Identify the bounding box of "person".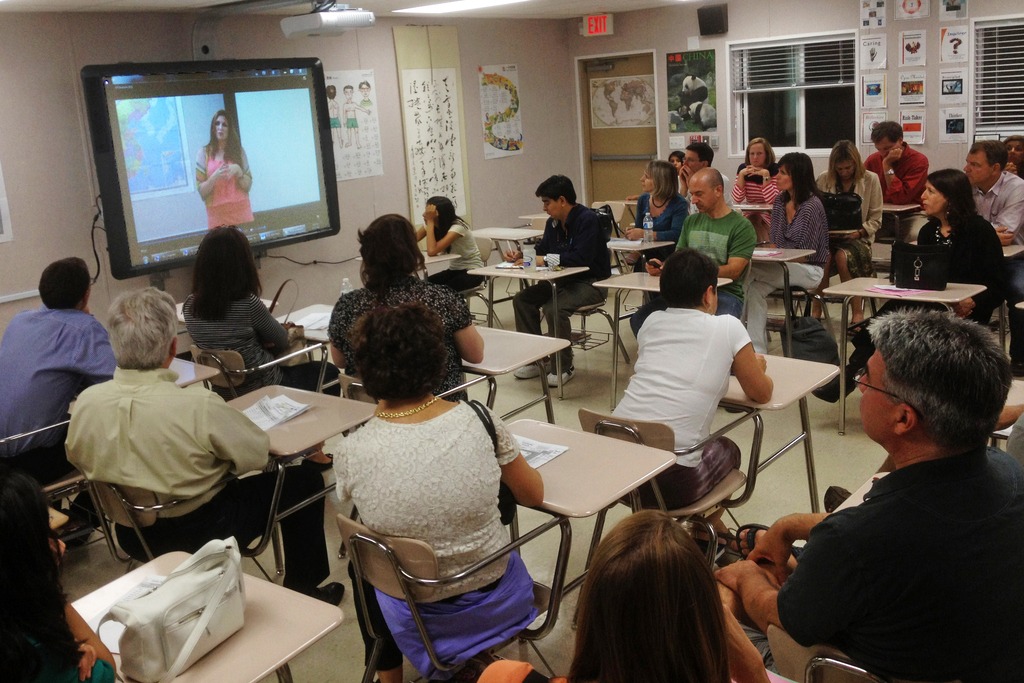
(609, 245, 776, 539).
